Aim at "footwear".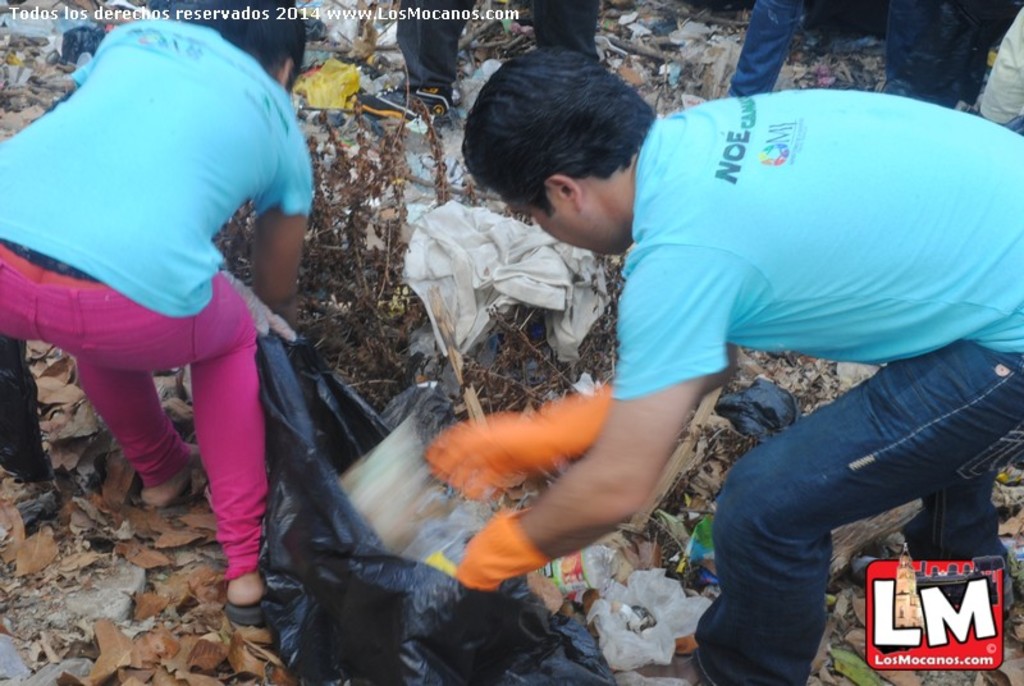
Aimed at 361/77/458/122.
